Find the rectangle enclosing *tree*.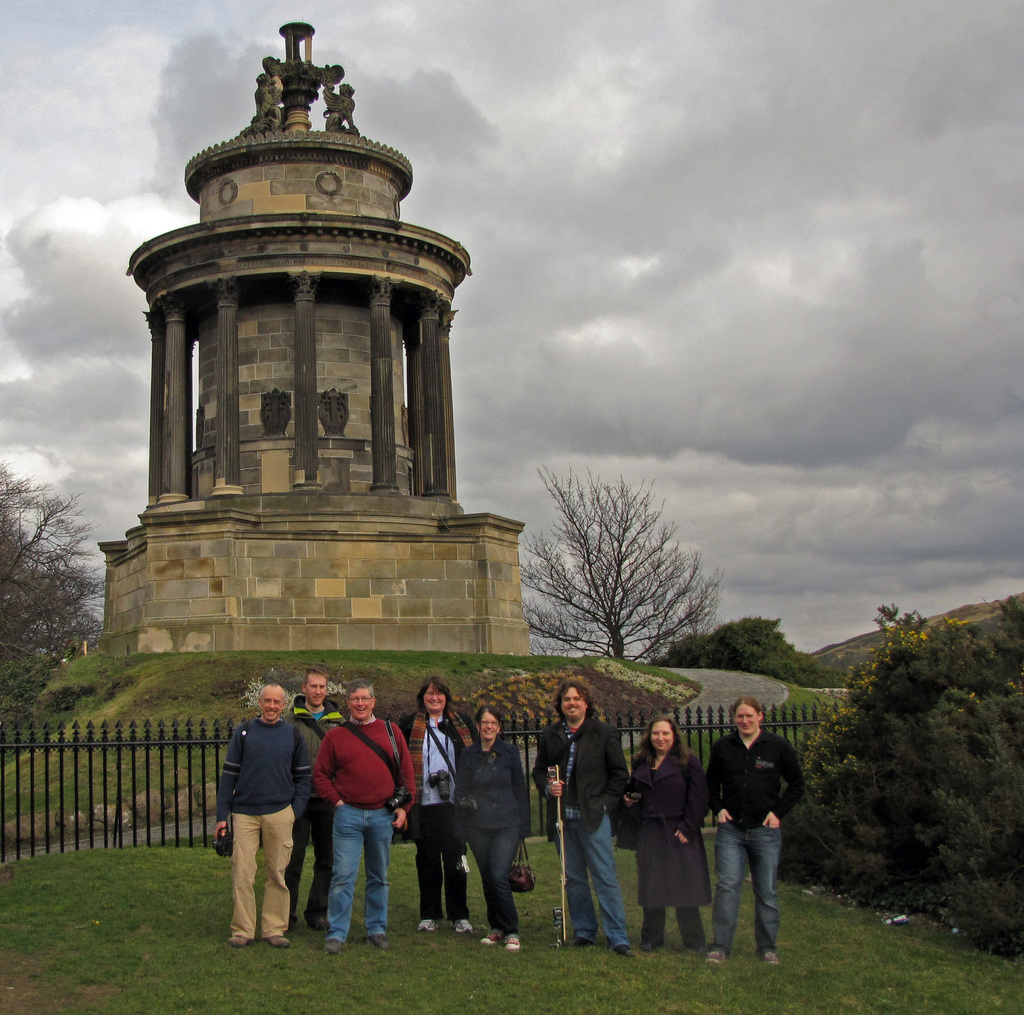
[780,587,1023,967].
